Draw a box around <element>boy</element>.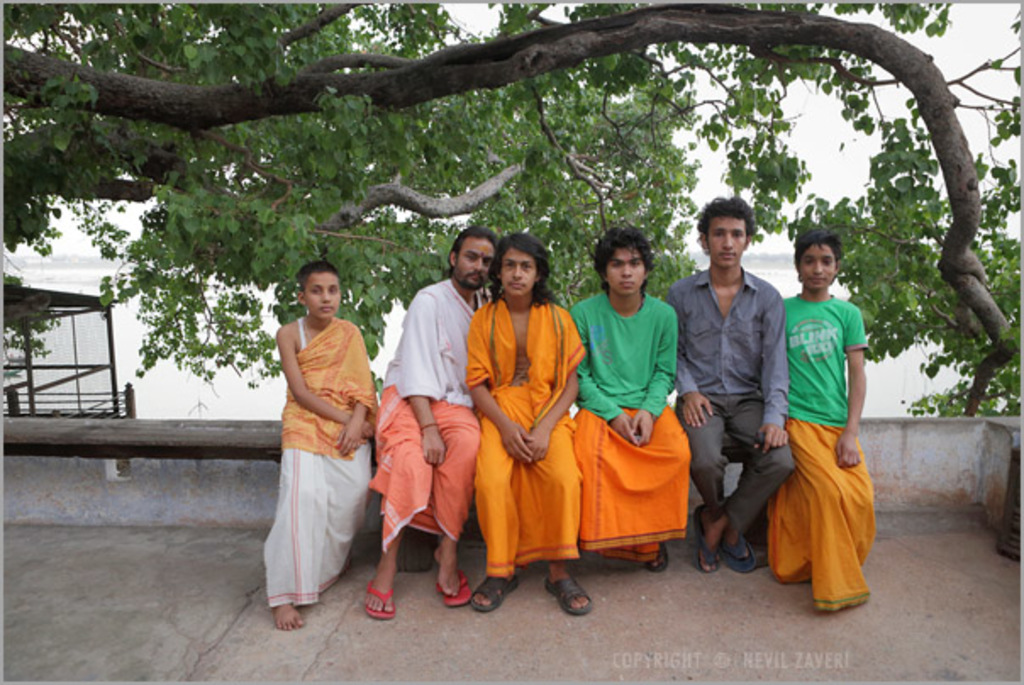
detection(271, 261, 388, 627).
